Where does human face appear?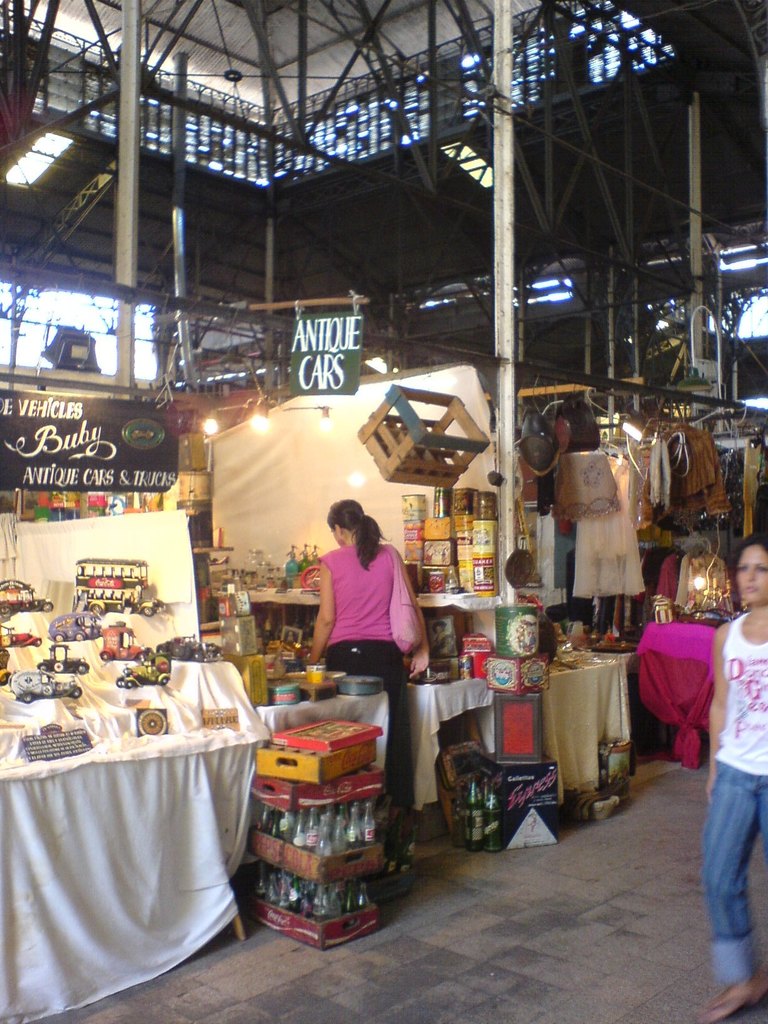
Appears at {"x1": 732, "y1": 545, "x2": 767, "y2": 607}.
